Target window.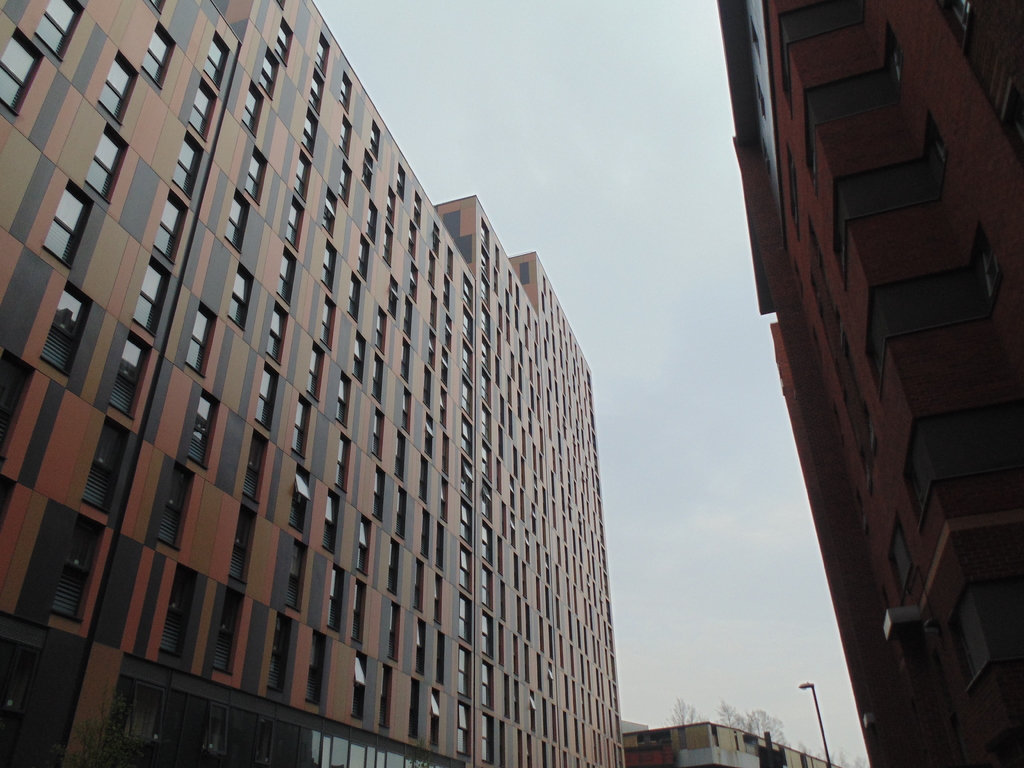
Target region: x1=398, y1=165, x2=408, y2=194.
